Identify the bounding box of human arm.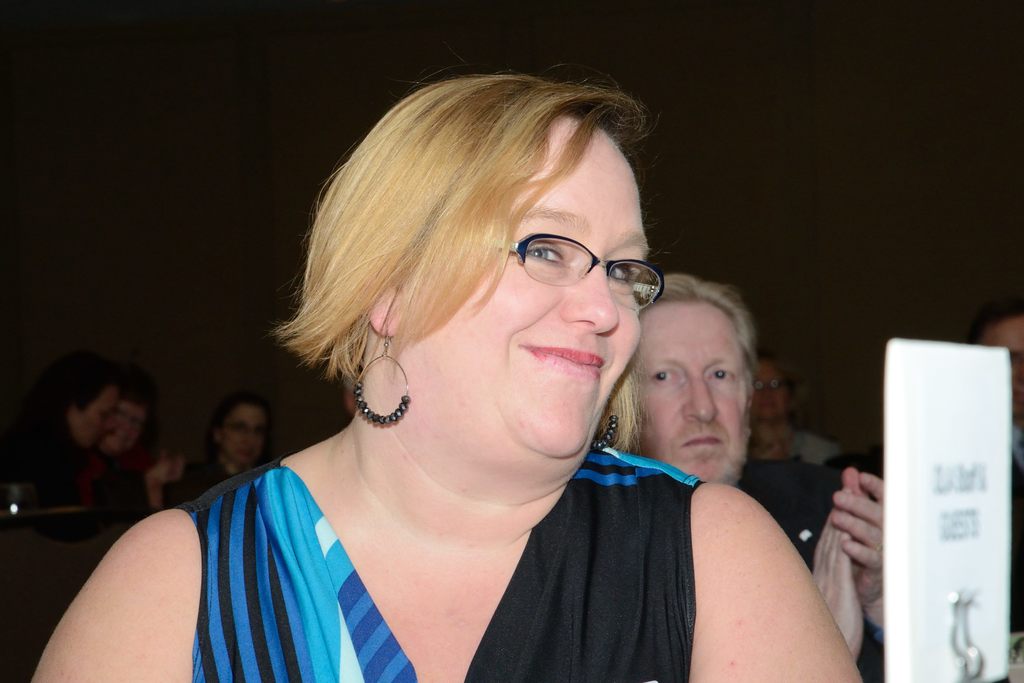
<region>54, 480, 199, 671</region>.
